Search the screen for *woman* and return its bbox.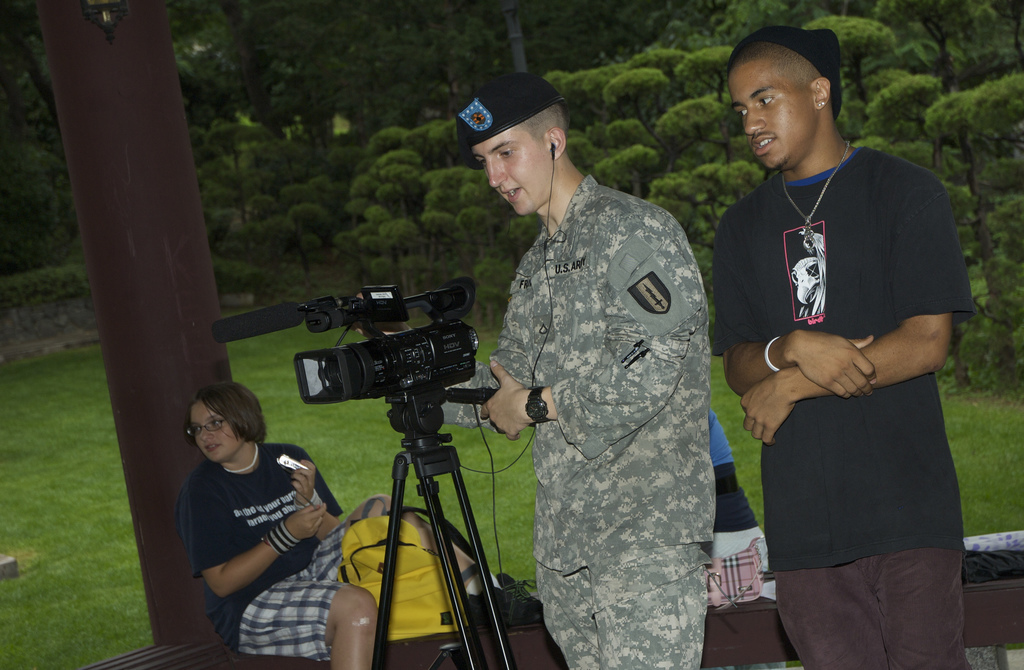
Found: [192,388,401,669].
